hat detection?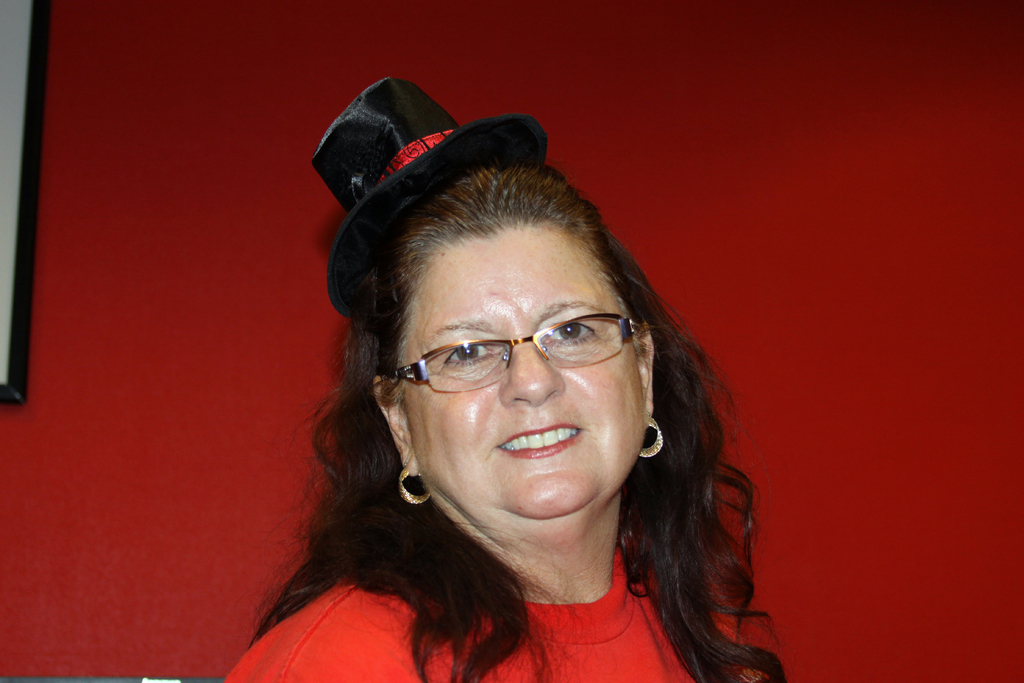
bbox(309, 74, 550, 321)
